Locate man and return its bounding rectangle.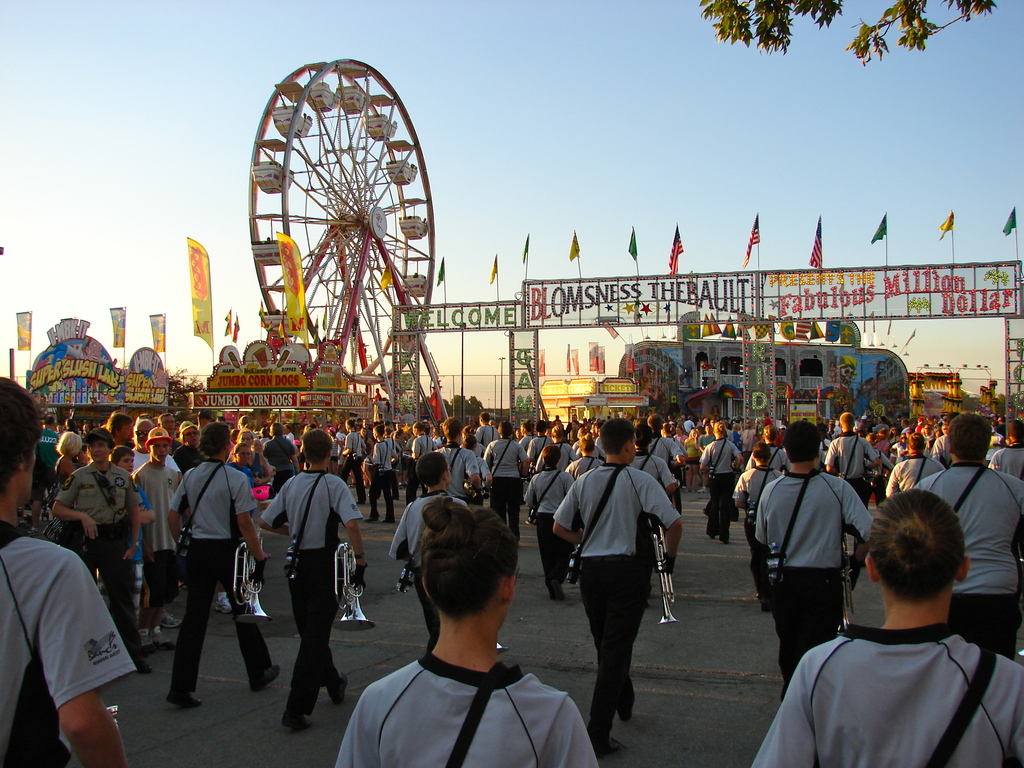
{"x1": 984, "y1": 416, "x2": 1023, "y2": 479}.
